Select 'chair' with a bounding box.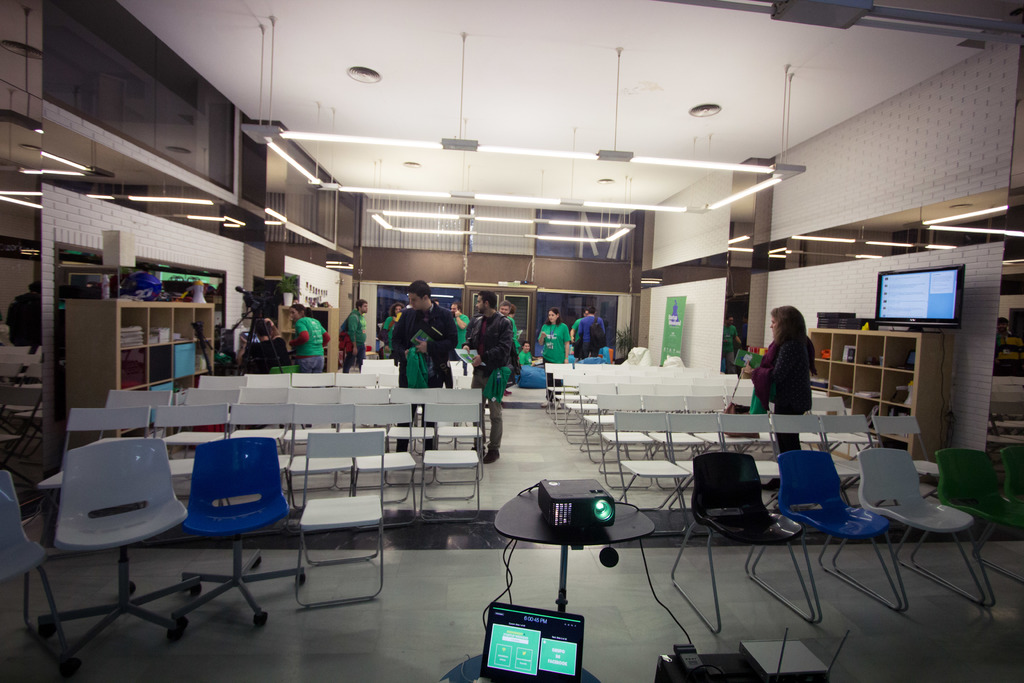
0,471,86,682.
